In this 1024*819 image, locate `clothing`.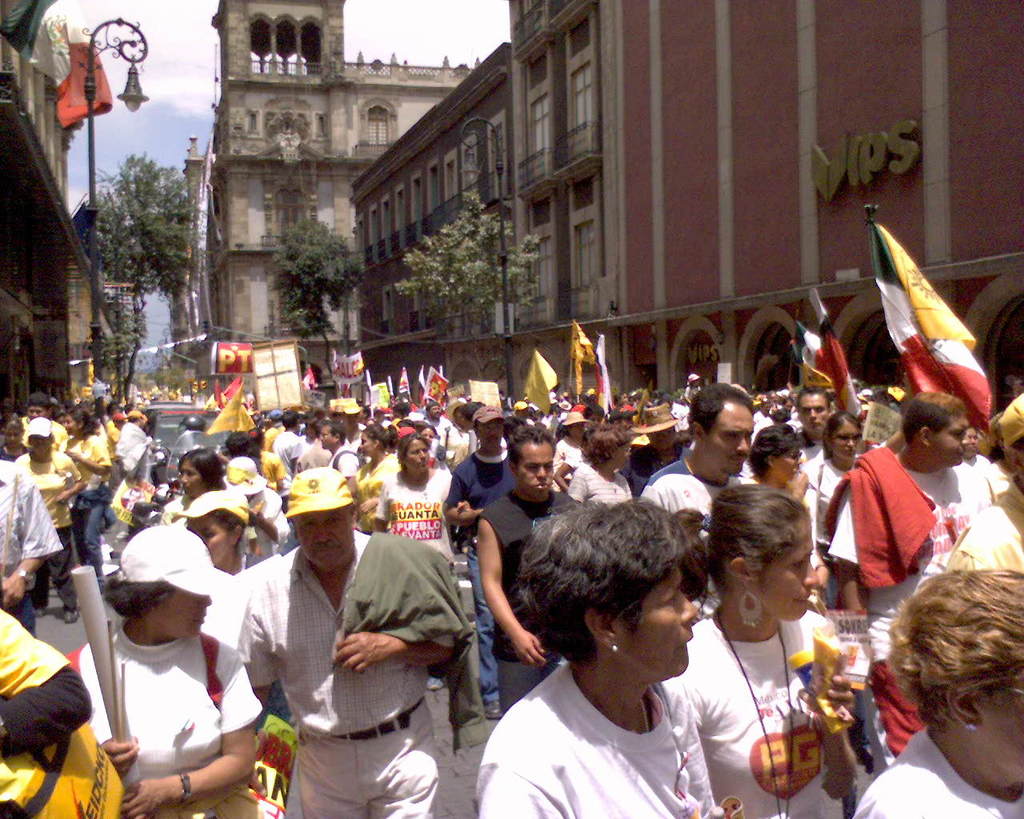
Bounding box: 371/452/456/549.
